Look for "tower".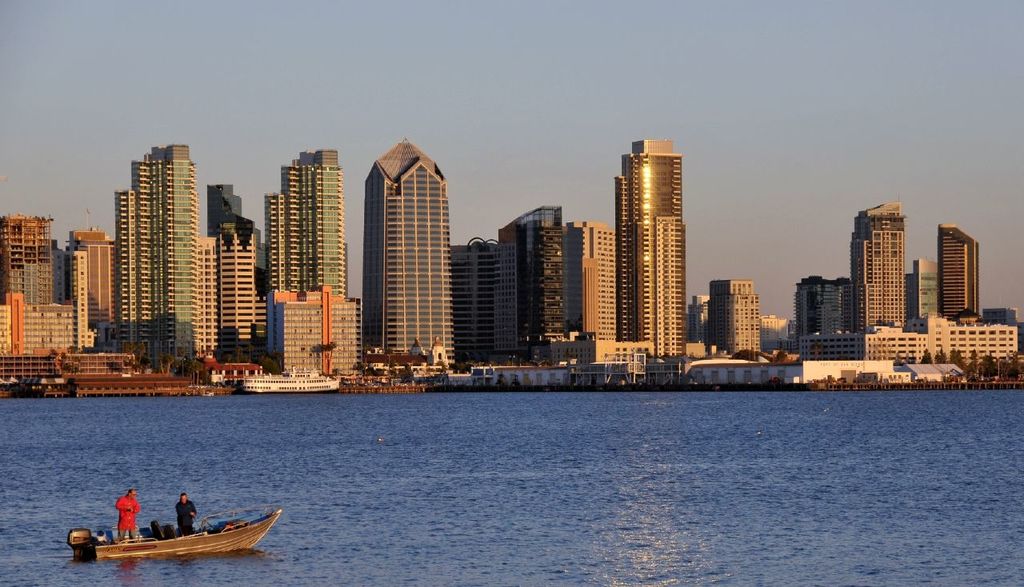
Found: 851,194,906,330.
